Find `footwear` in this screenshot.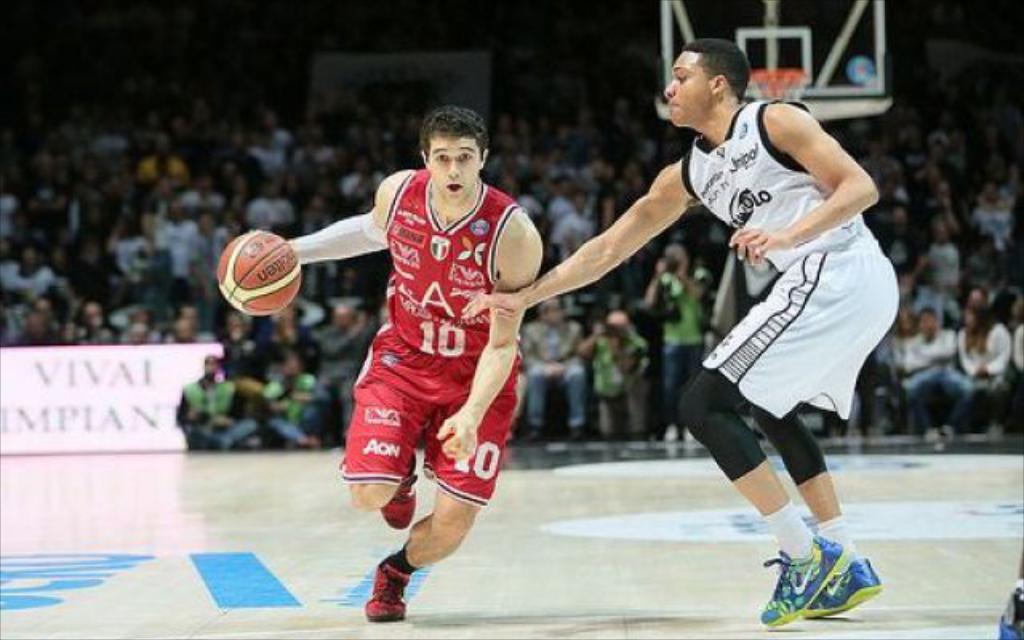
The bounding box for `footwear` is 757/533/854/627.
